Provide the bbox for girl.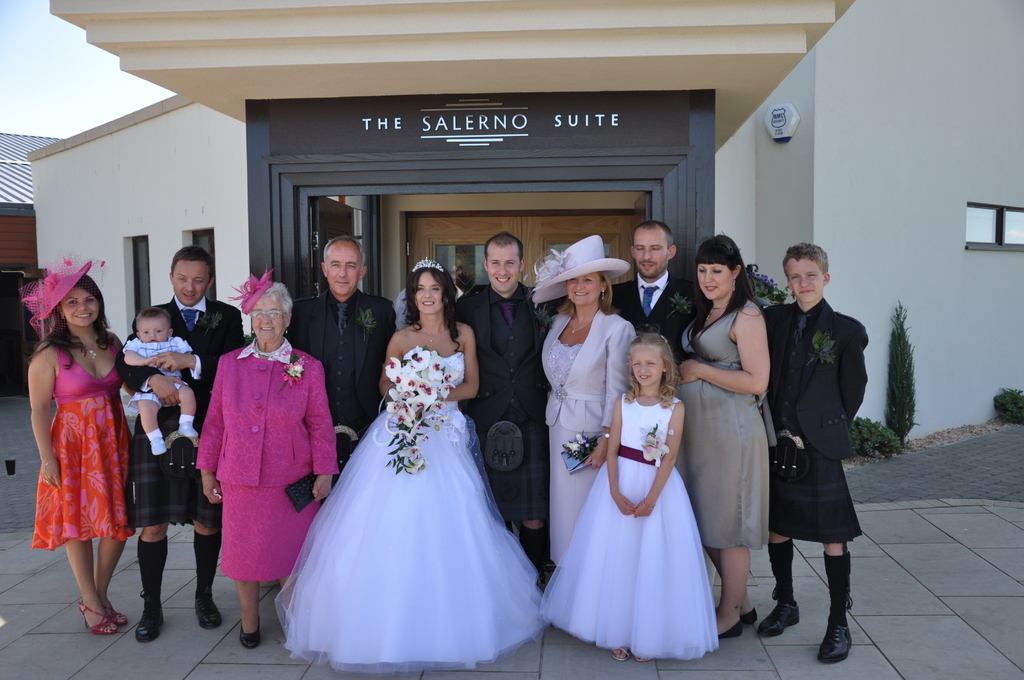
(x1=273, y1=255, x2=553, y2=674).
